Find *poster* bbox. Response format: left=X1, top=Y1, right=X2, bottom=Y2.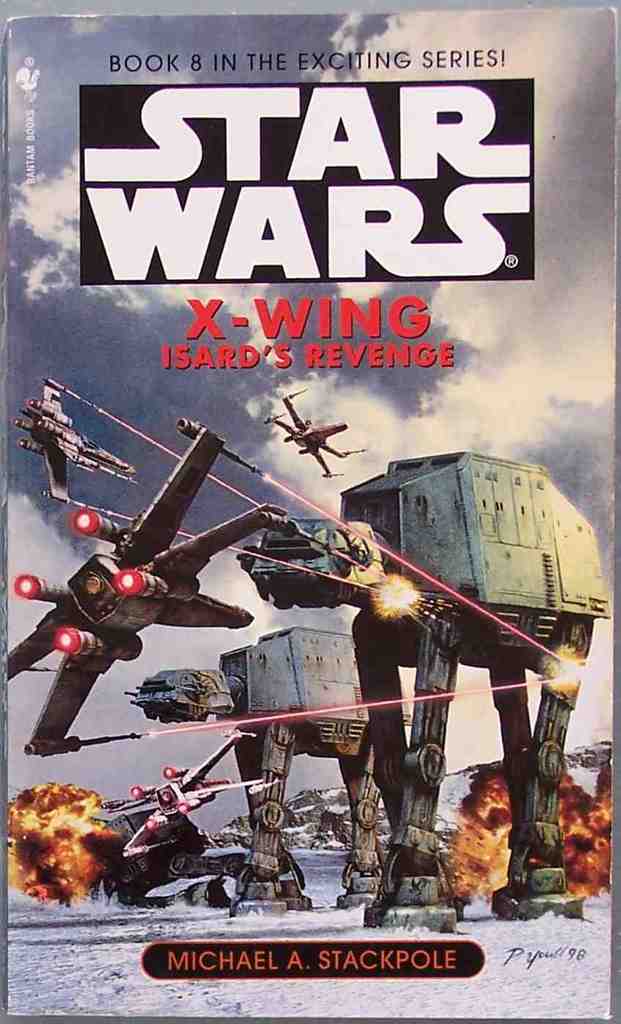
left=1, top=0, right=620, bottom=1023.
